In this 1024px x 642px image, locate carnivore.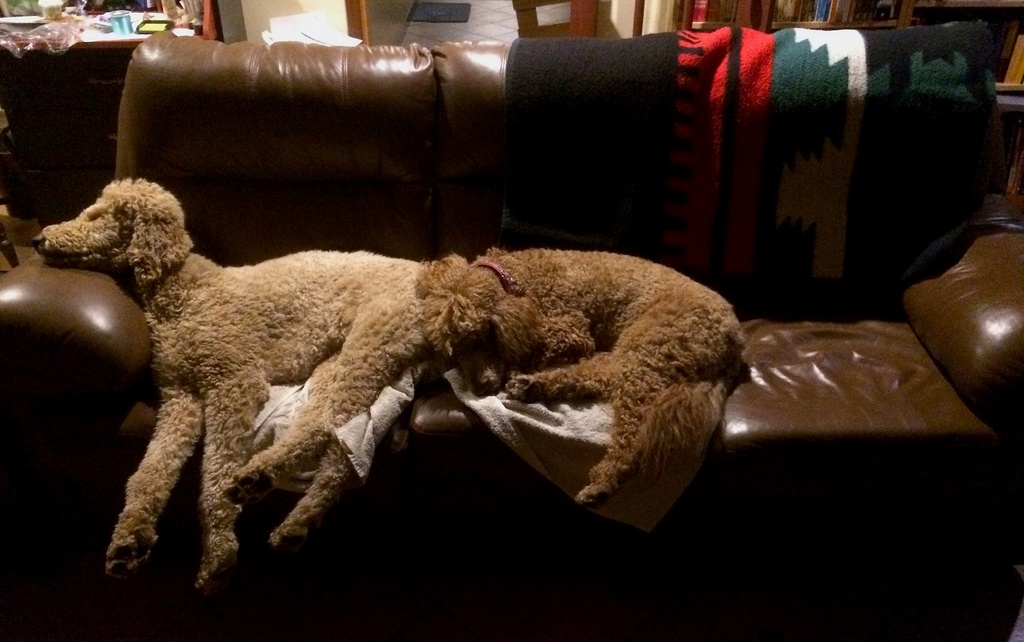
Bounding box: 18, 165, 449, 600.
